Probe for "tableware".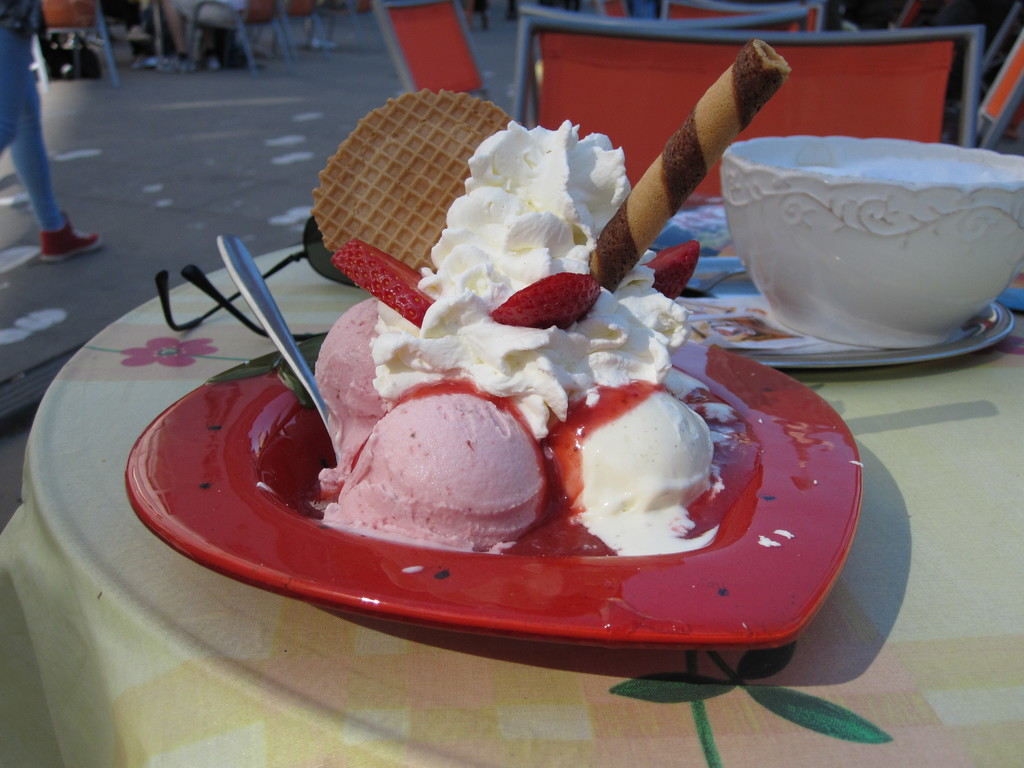
Probe result: crop(212, 237, 330, 442).
